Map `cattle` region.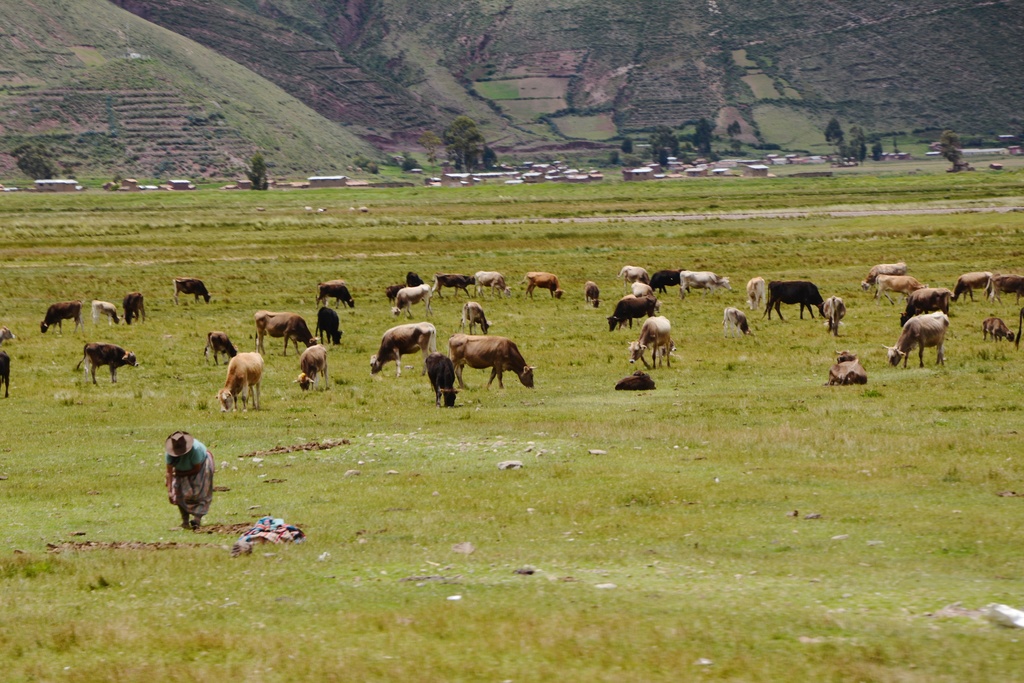
Mapped to <bbox>37, 302, 86, 336</bbox>.
